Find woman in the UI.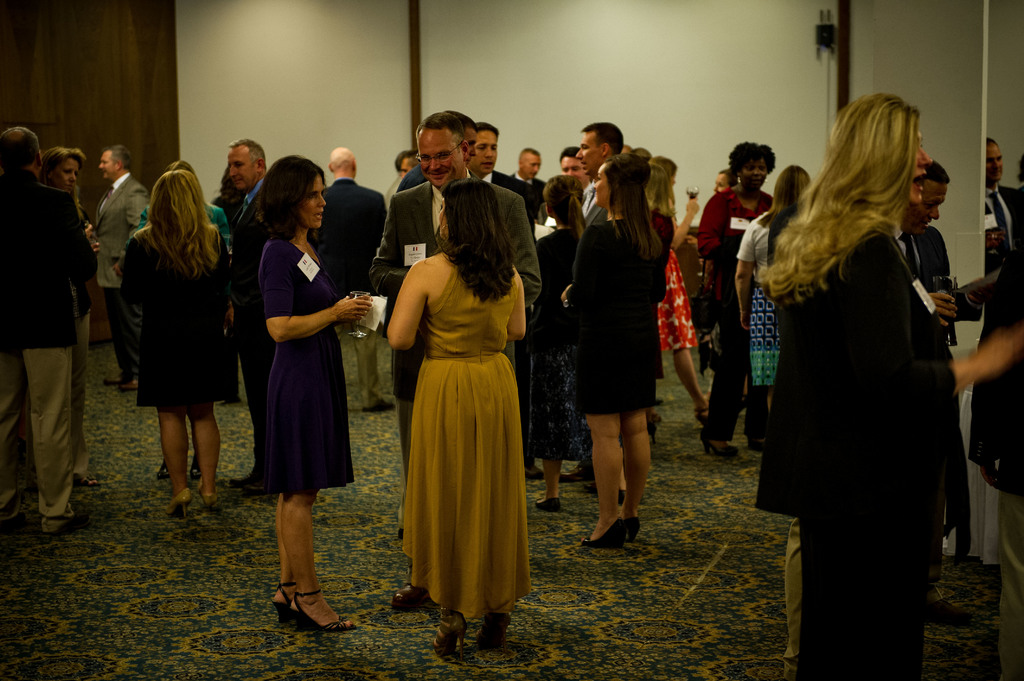
UI element at [259, 154, 375, 632].
